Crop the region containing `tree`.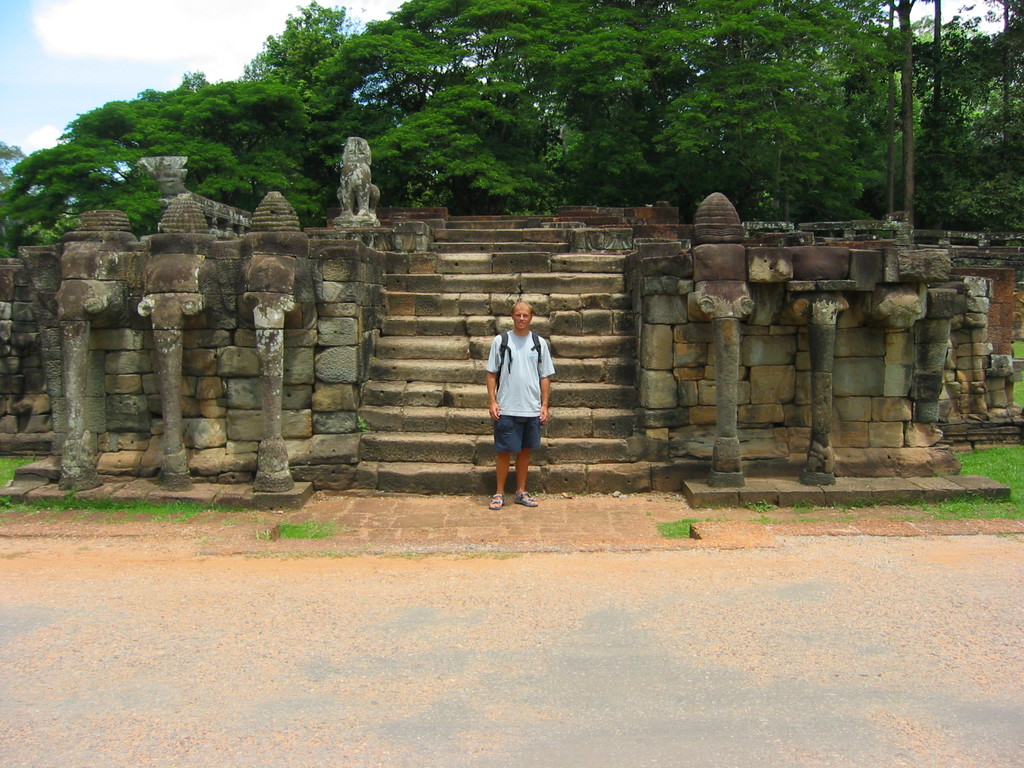
Crop region: BBox(300, 0, 698, 221).
